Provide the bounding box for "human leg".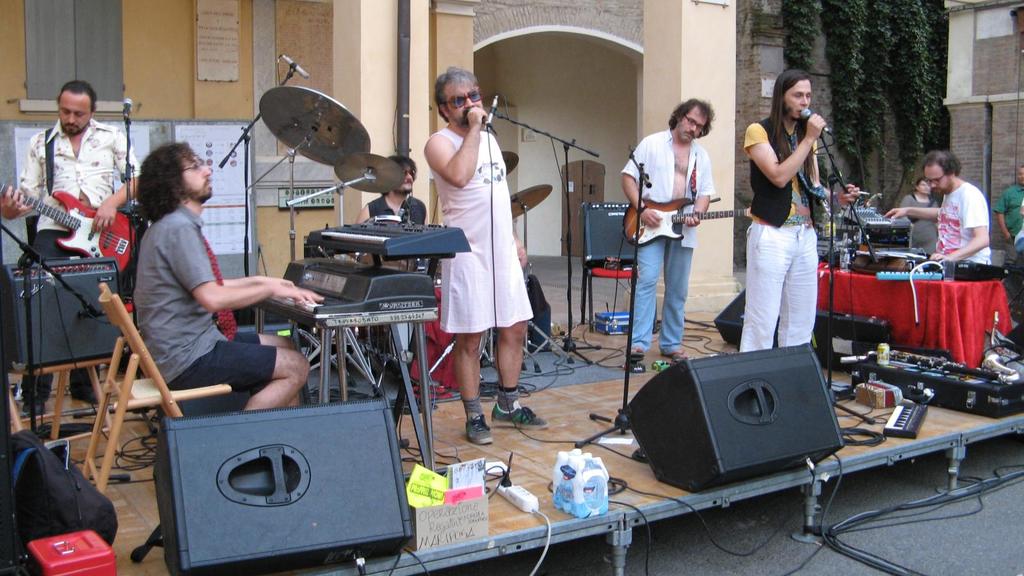
(x1=657, y1=237, x2=694, y2=362).
